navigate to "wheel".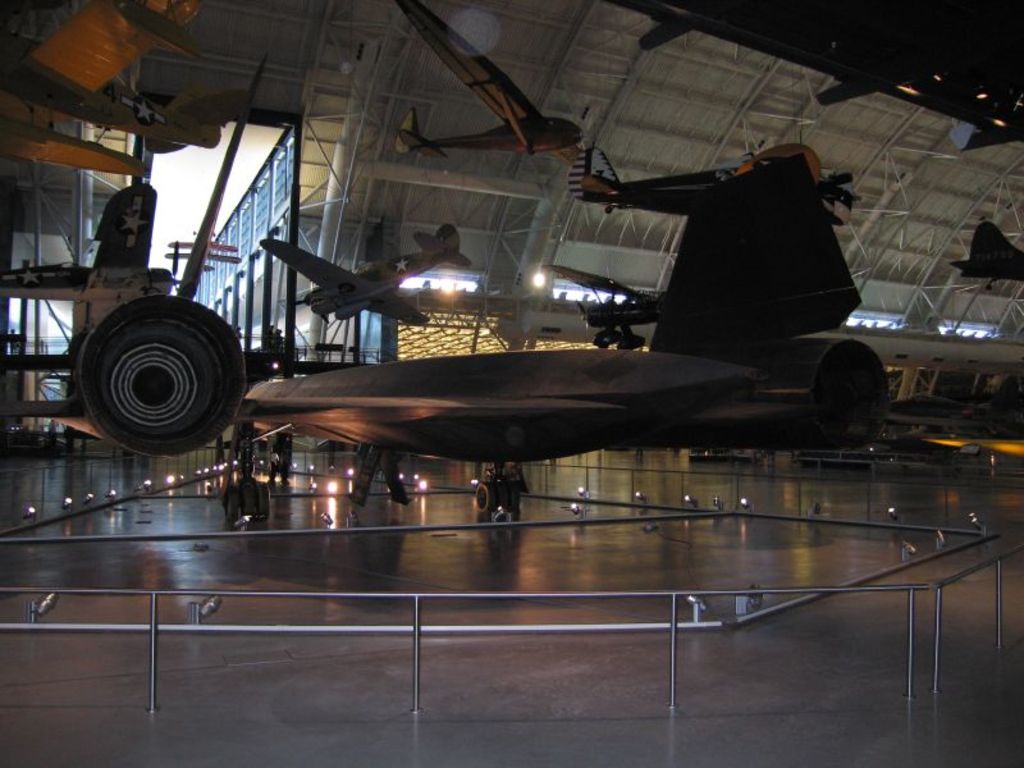
Navigation target: [494,484,507,512].
